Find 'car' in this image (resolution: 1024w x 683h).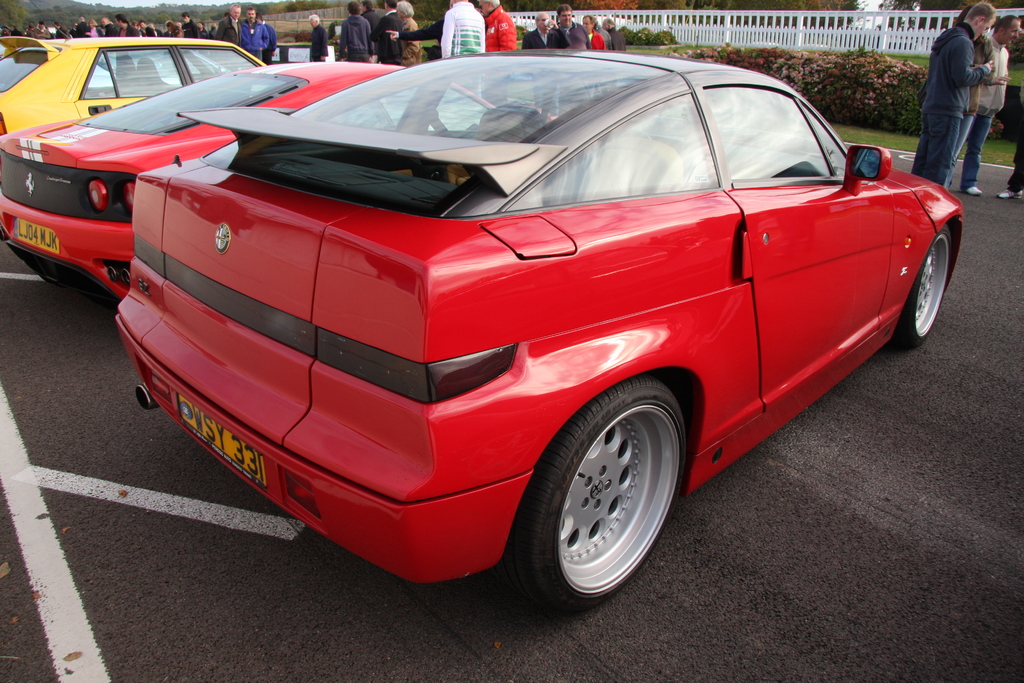
{"x1": 0, "y1": 31, "x2": 271, "y2": 142}.
